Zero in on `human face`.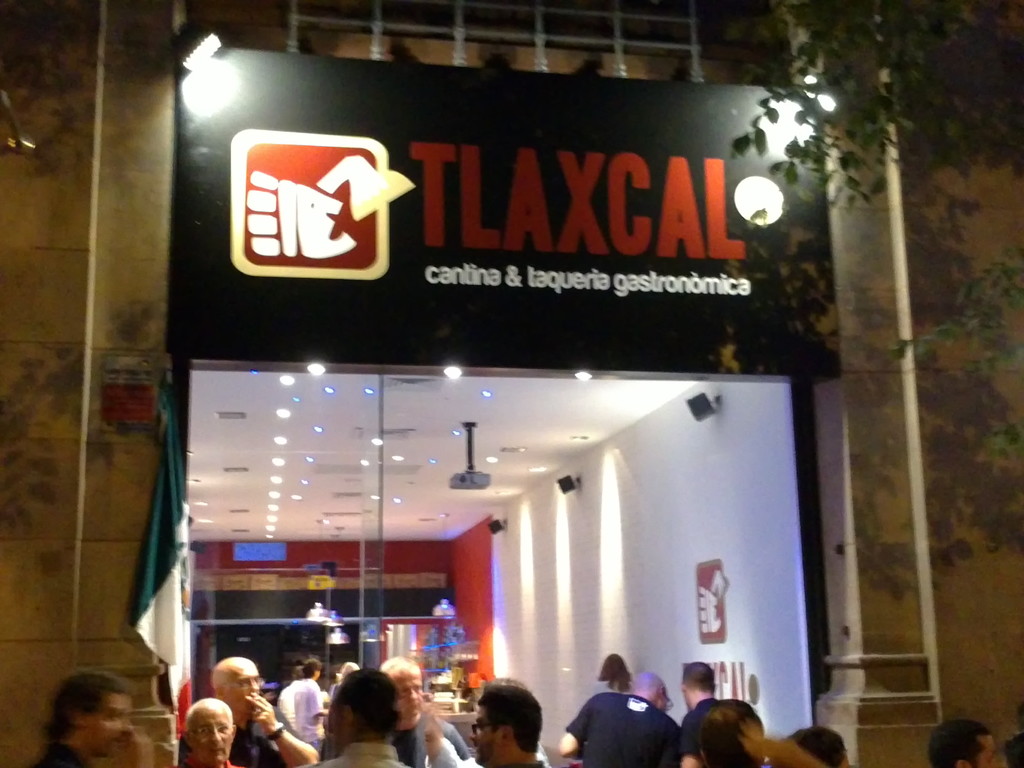
Zeroed in: [left=227, top=666, right=260, bottom=715].
